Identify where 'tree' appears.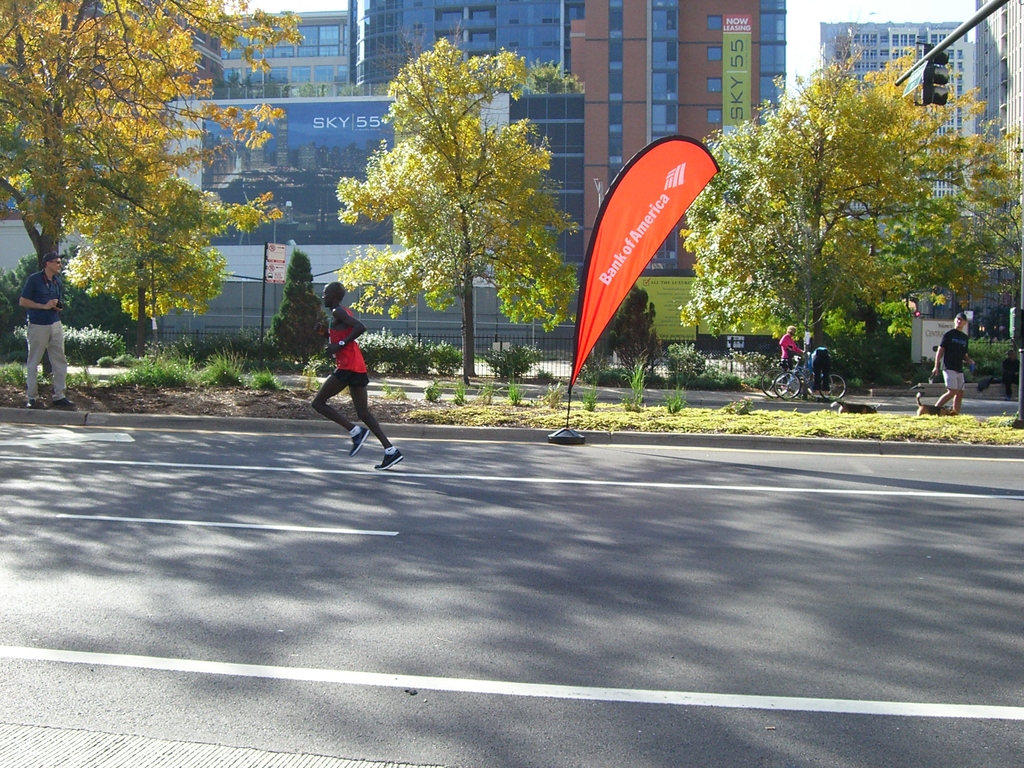
Appears at 671:29:1023:390.
